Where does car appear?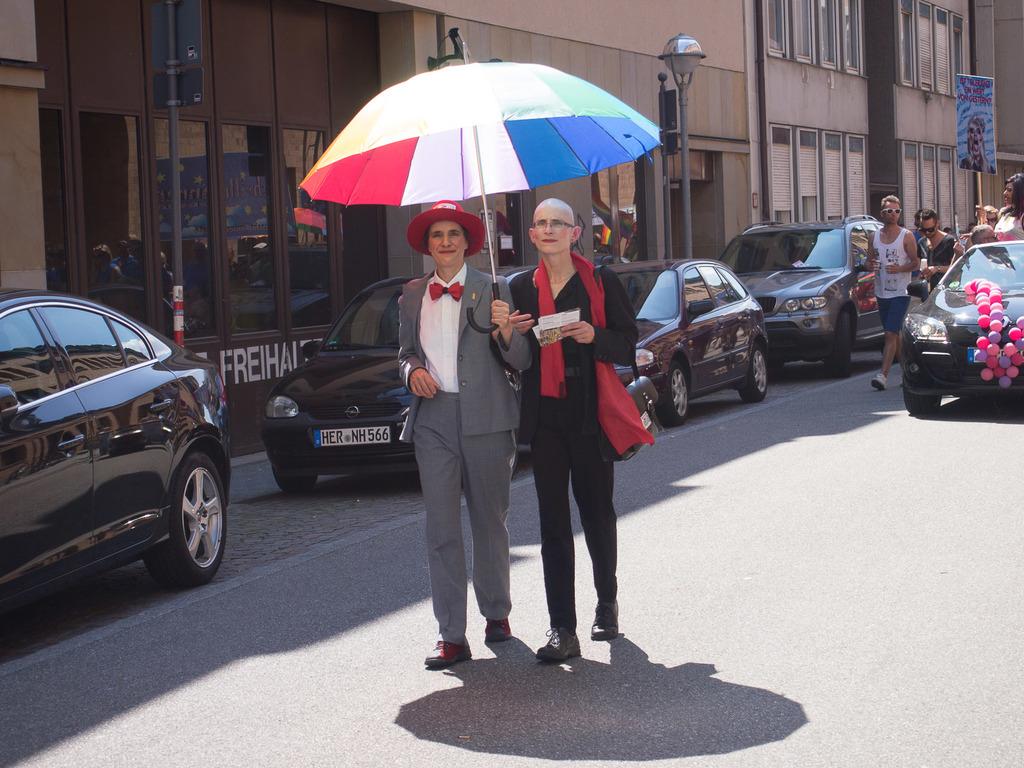
Appears at BBox(260, 263, 532, 490).
